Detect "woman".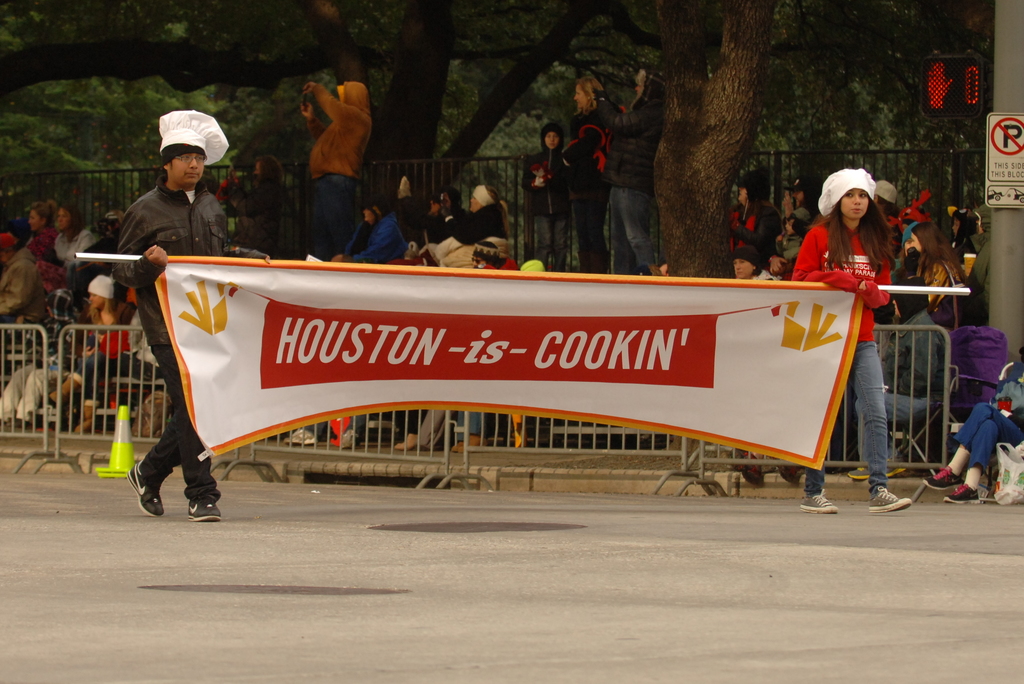
Detected at 49/291/138/430.
